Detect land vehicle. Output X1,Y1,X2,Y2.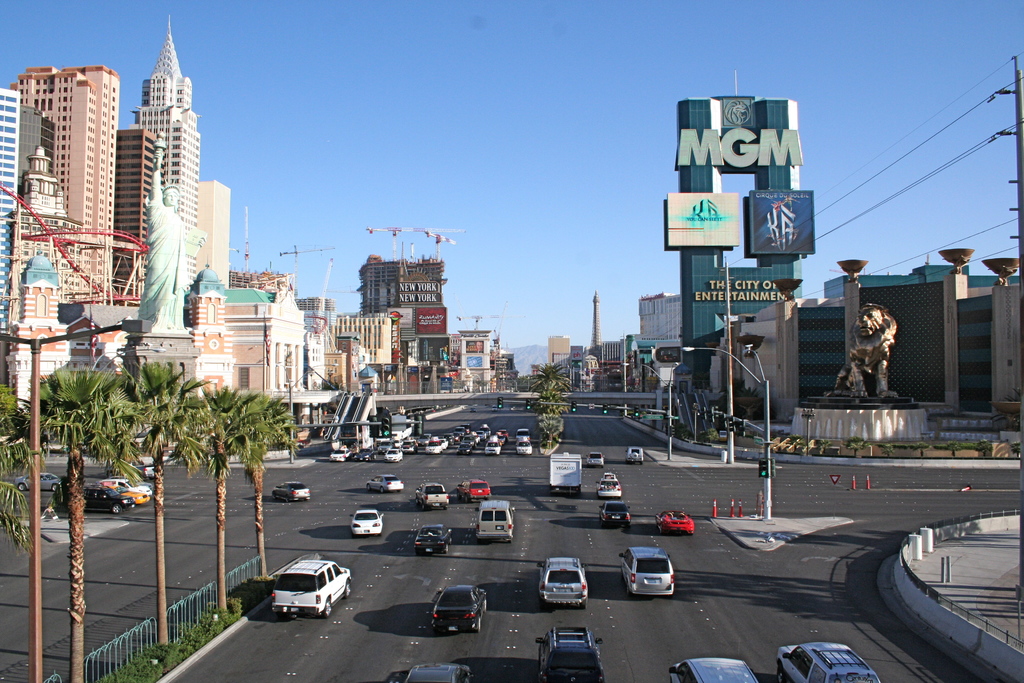
550,453,580,492.
